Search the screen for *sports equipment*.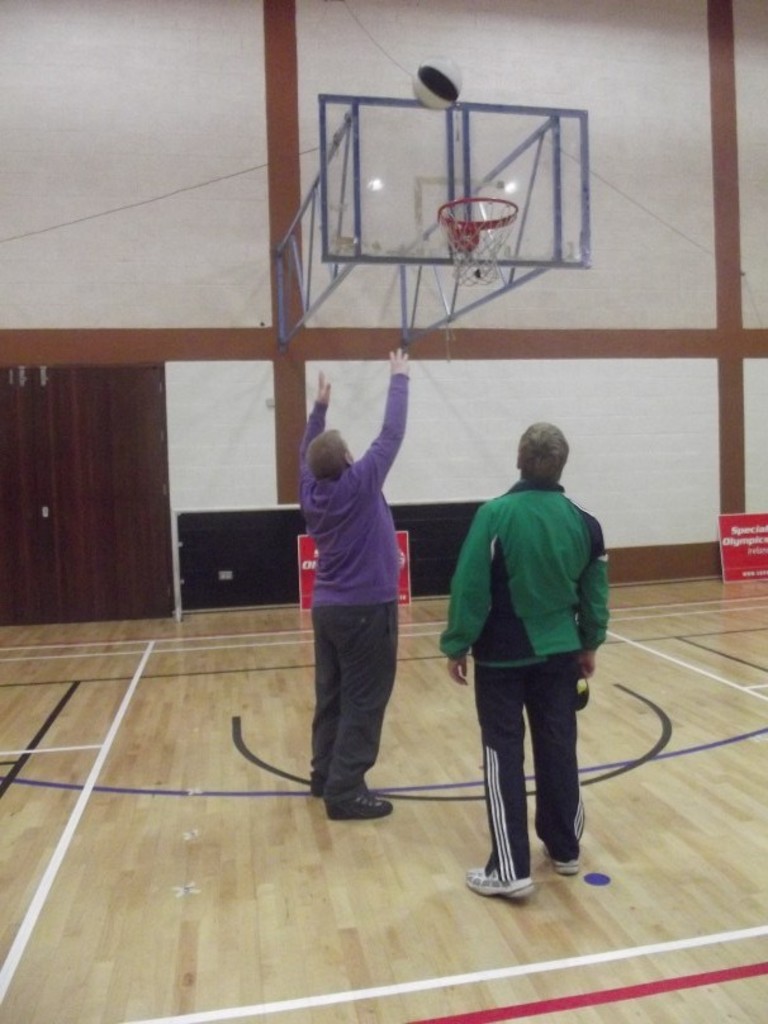
Found at l=442, t=195, r=520, b=284.
